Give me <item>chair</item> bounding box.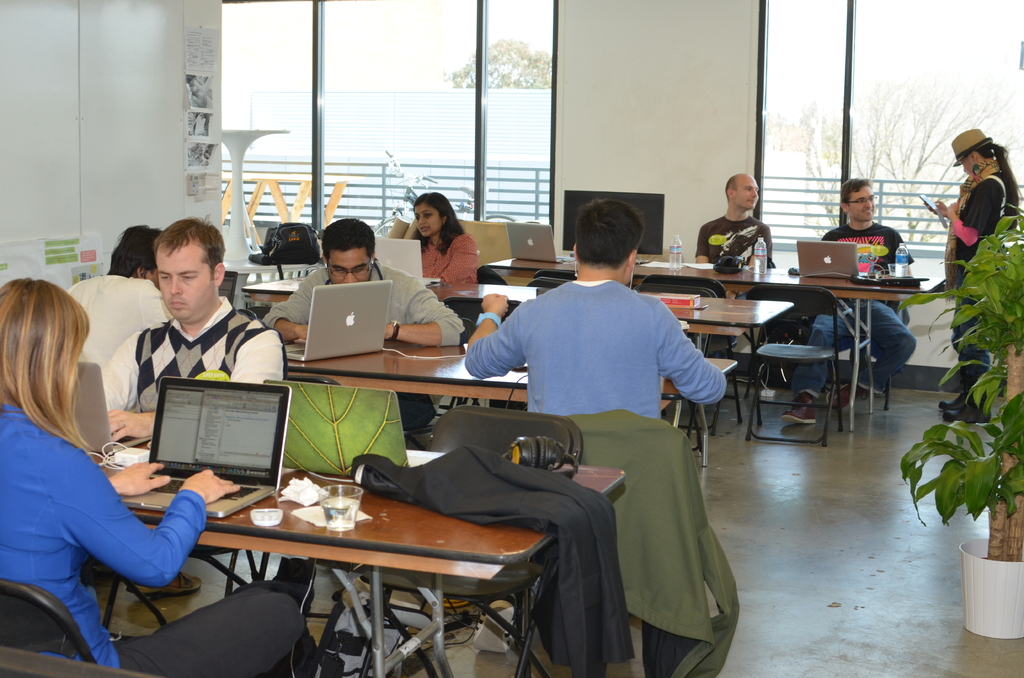
rect(532, 270, 575, 280).
